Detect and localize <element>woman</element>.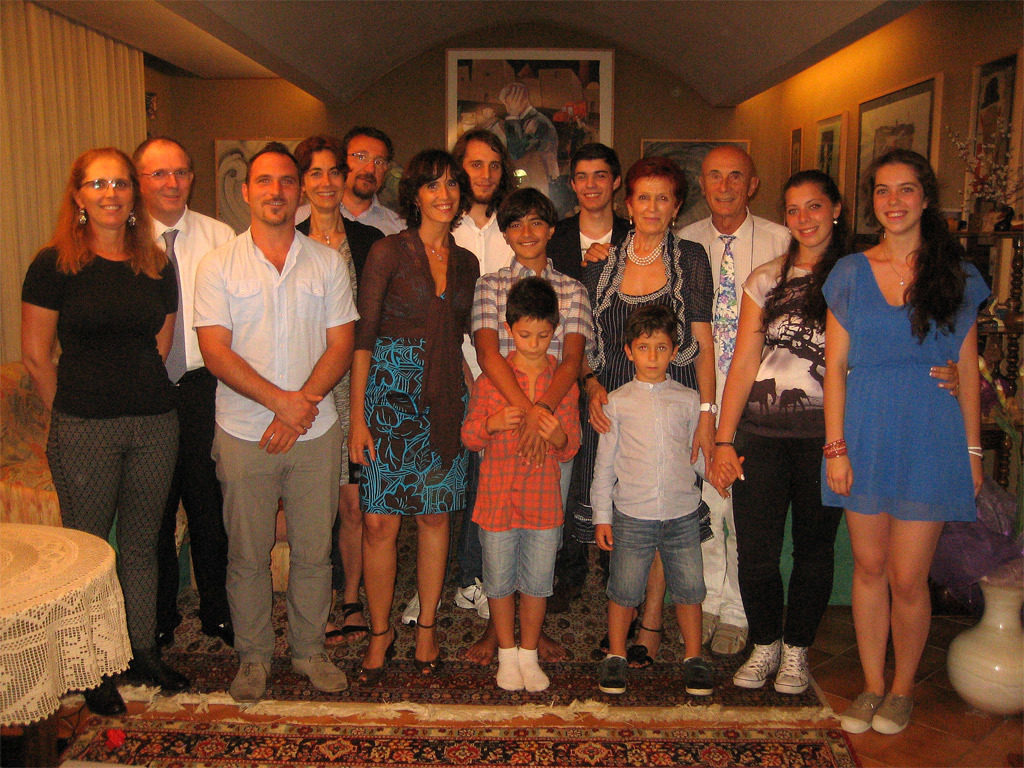
Localized at <bbox>574, 150, 716, 667</bbox>.
